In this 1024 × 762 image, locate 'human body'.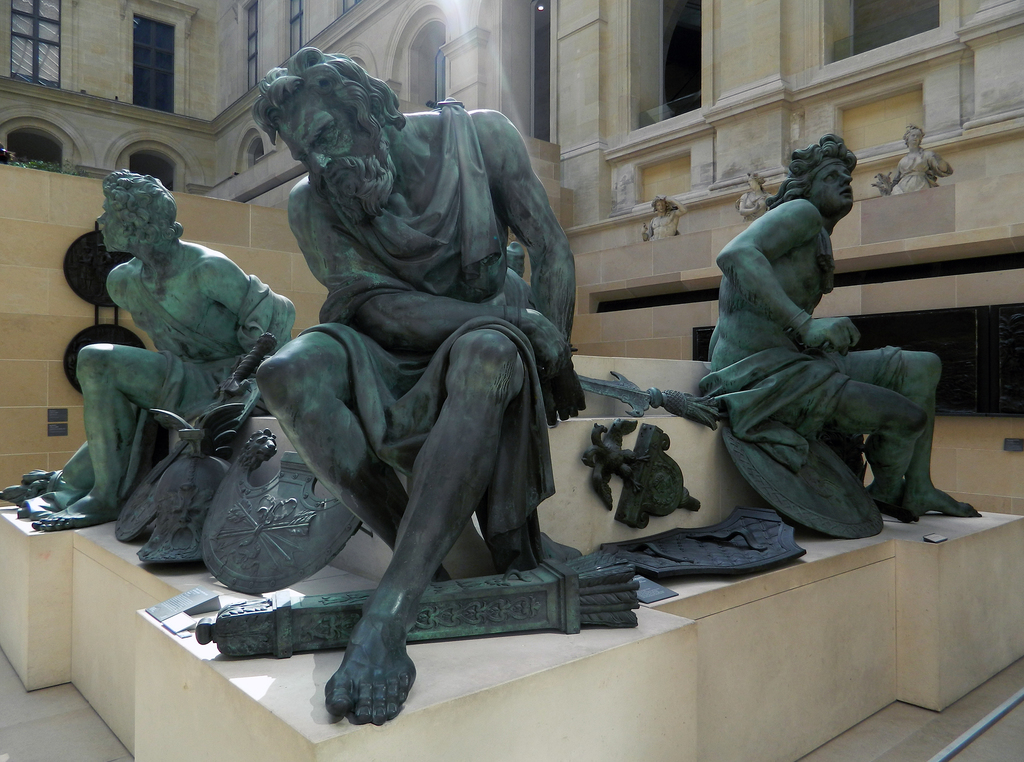
Bounding box: <box>701,136,979,515</box>.
